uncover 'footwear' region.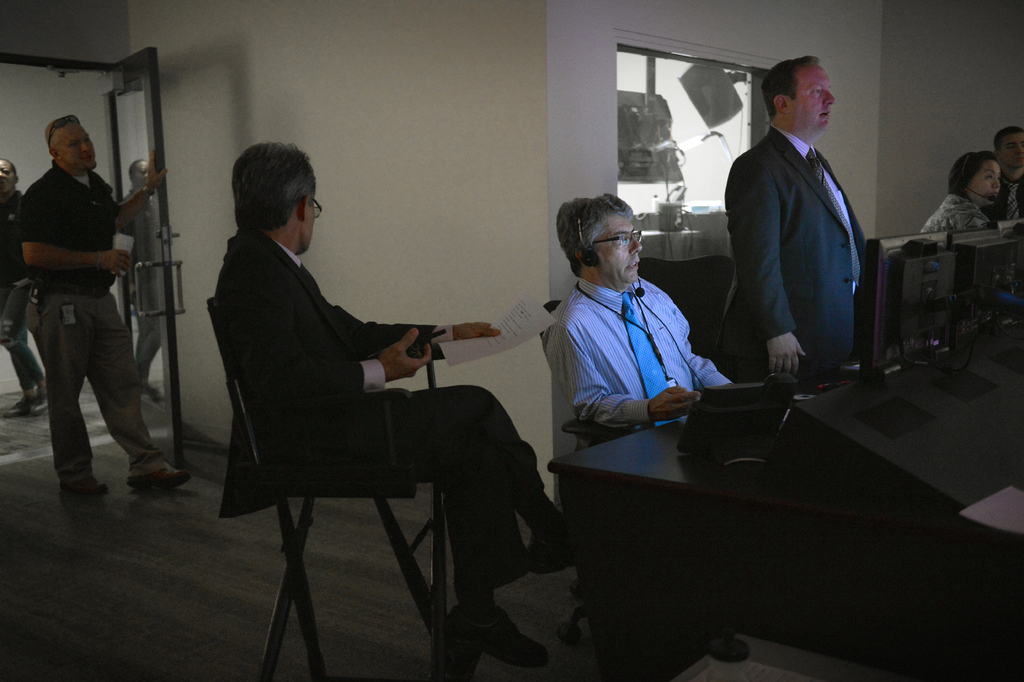
Uncovered: x1=448 y1=608 x2=548 y2=672.
